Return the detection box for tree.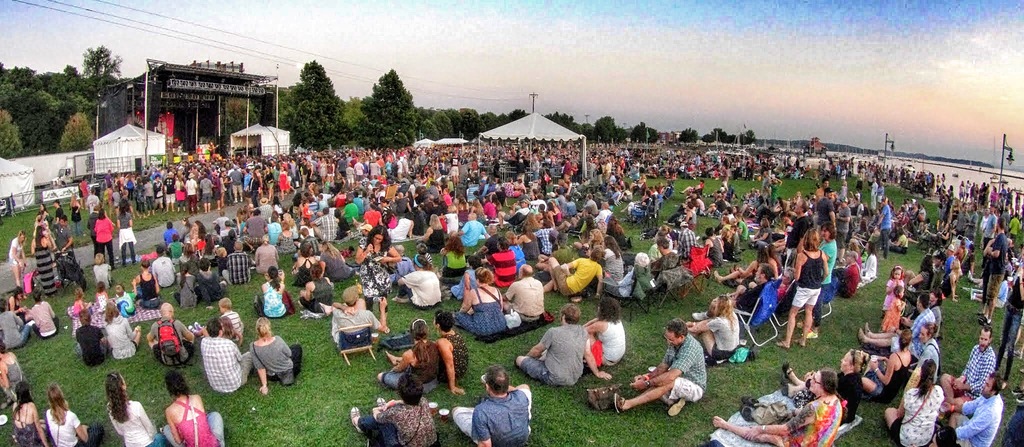
419 103 431 121.
